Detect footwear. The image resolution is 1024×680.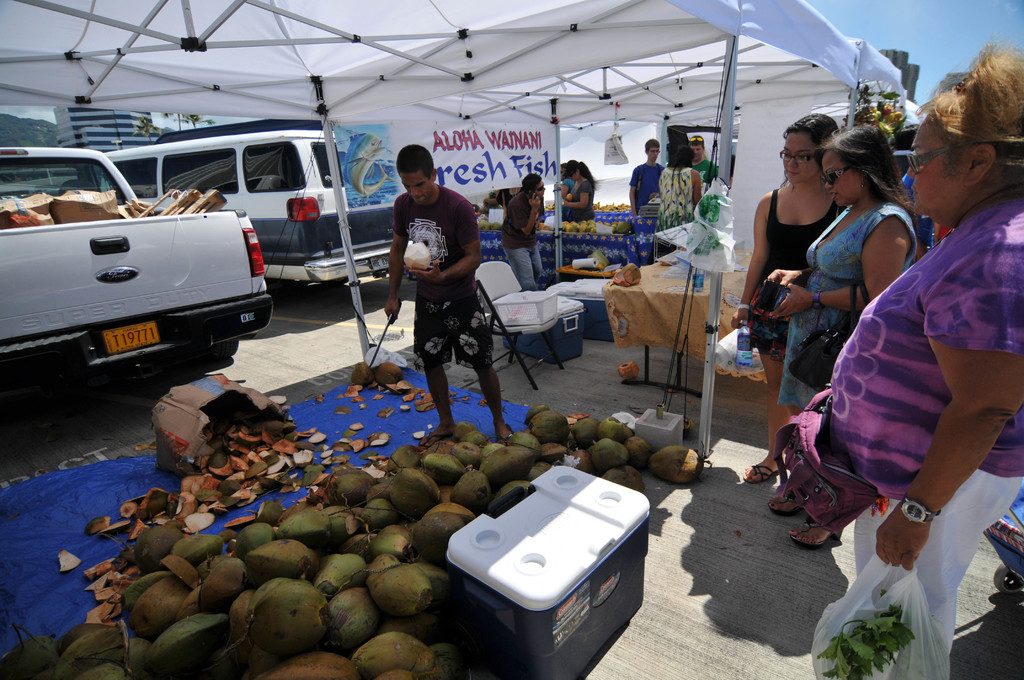
bbox(769, 492, 807, 515).
